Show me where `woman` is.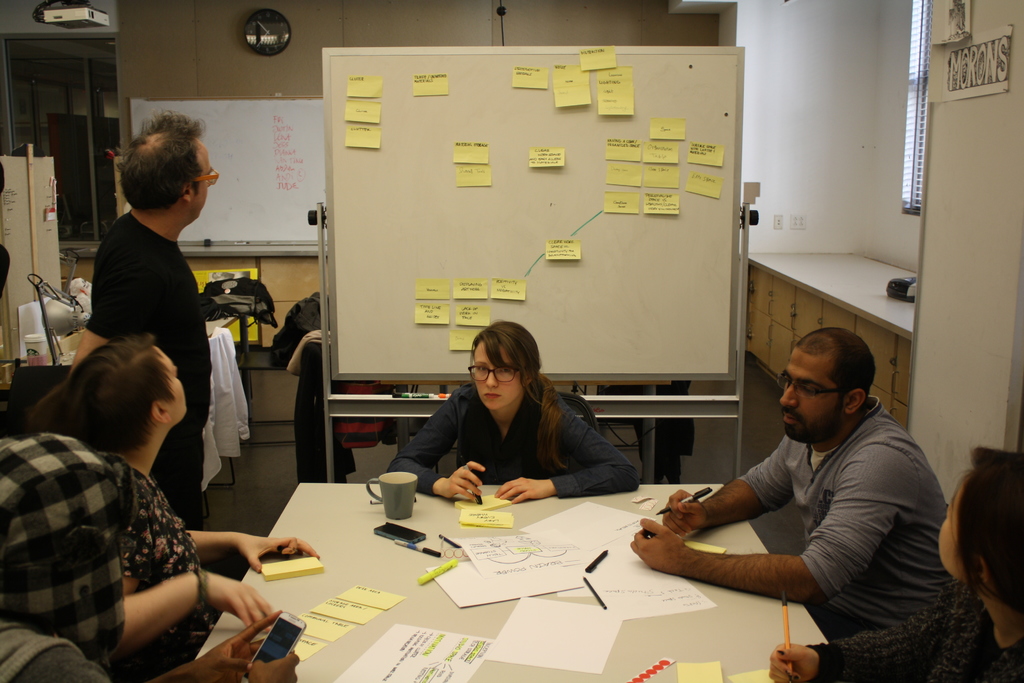
`woman` is at [x1=766, y1=446, x2=1020, y2=682].
